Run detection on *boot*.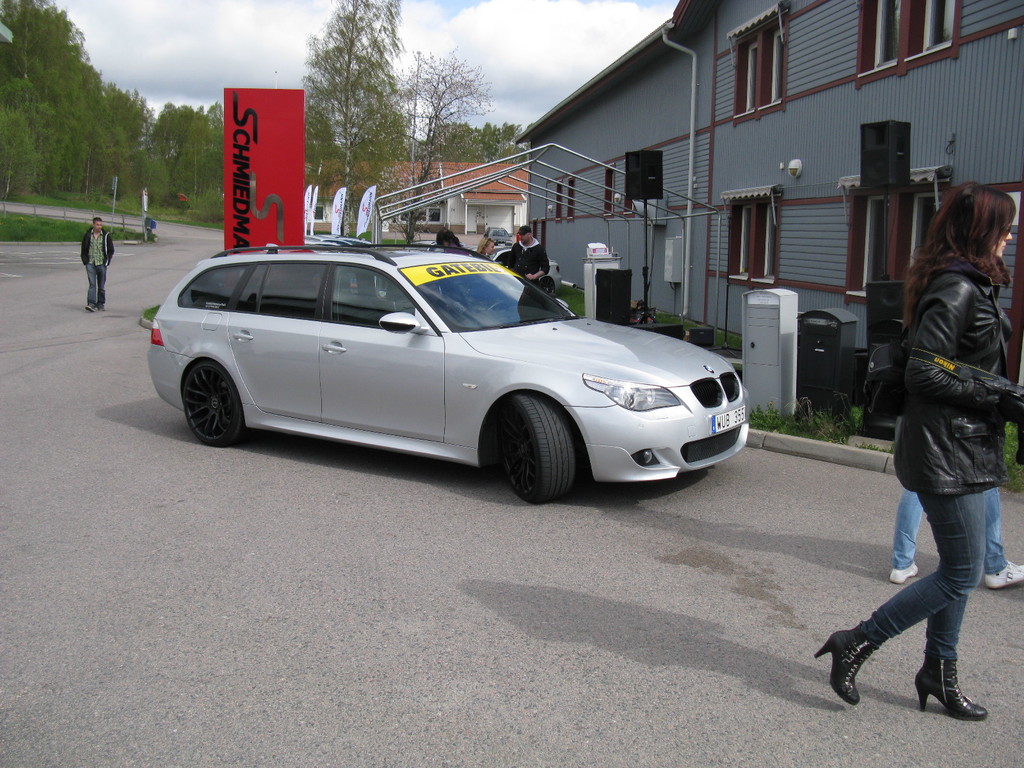
Result: Rect(915, 651, 988, 721).
